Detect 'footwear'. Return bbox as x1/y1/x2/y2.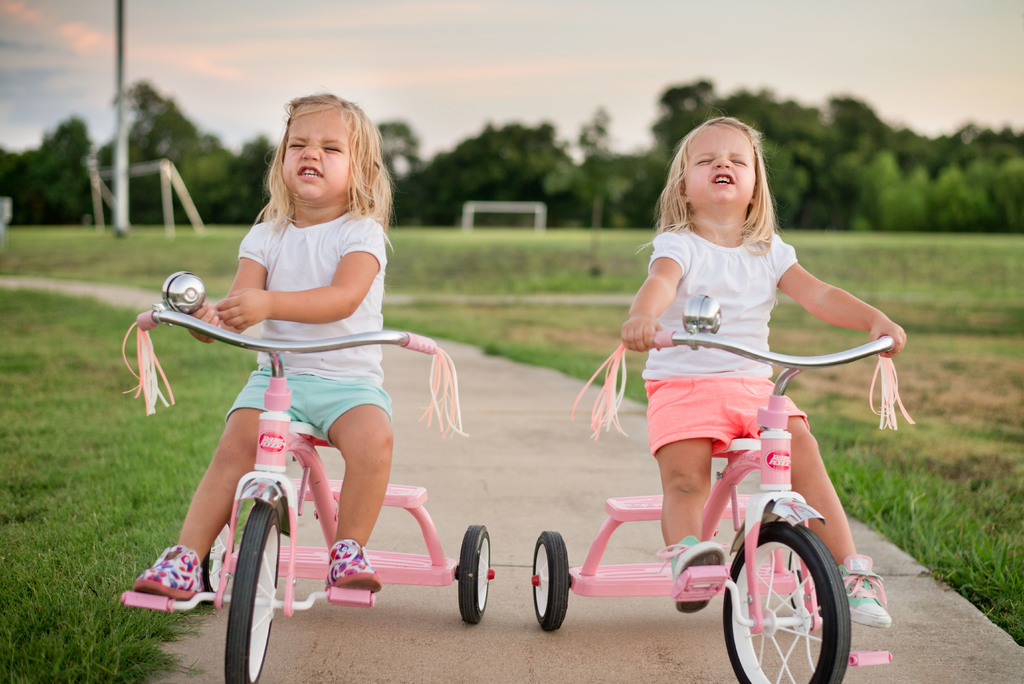
317/536/383/590.
